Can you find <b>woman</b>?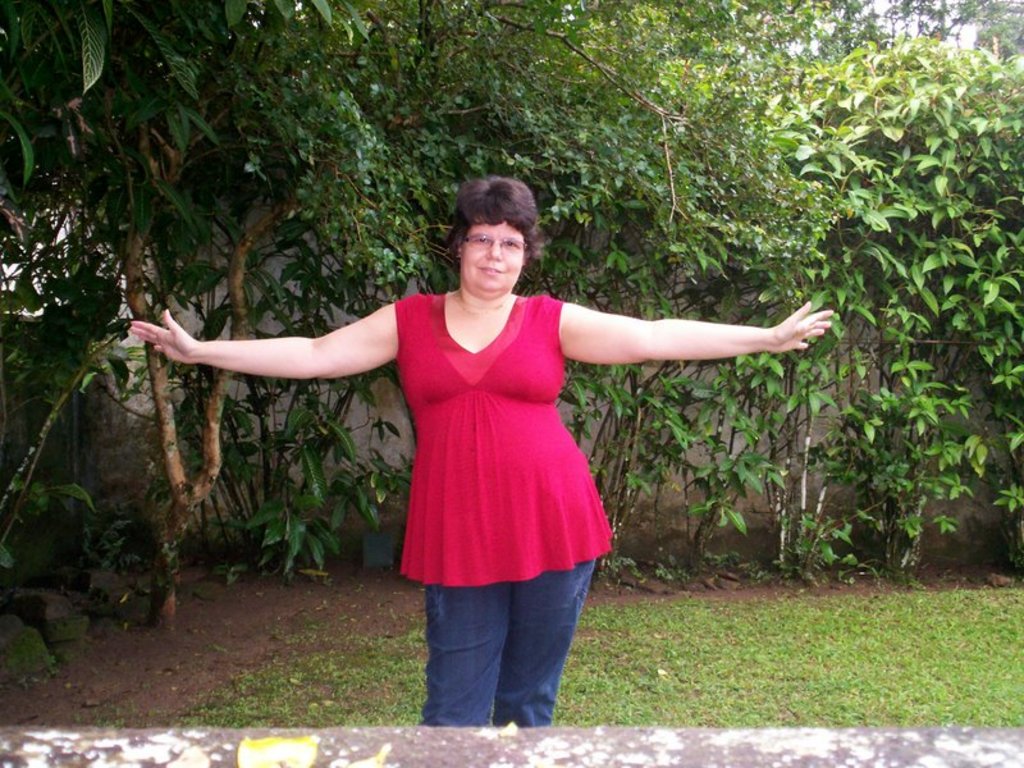
Yes, bounding box: [129, 170, 836, 731].
